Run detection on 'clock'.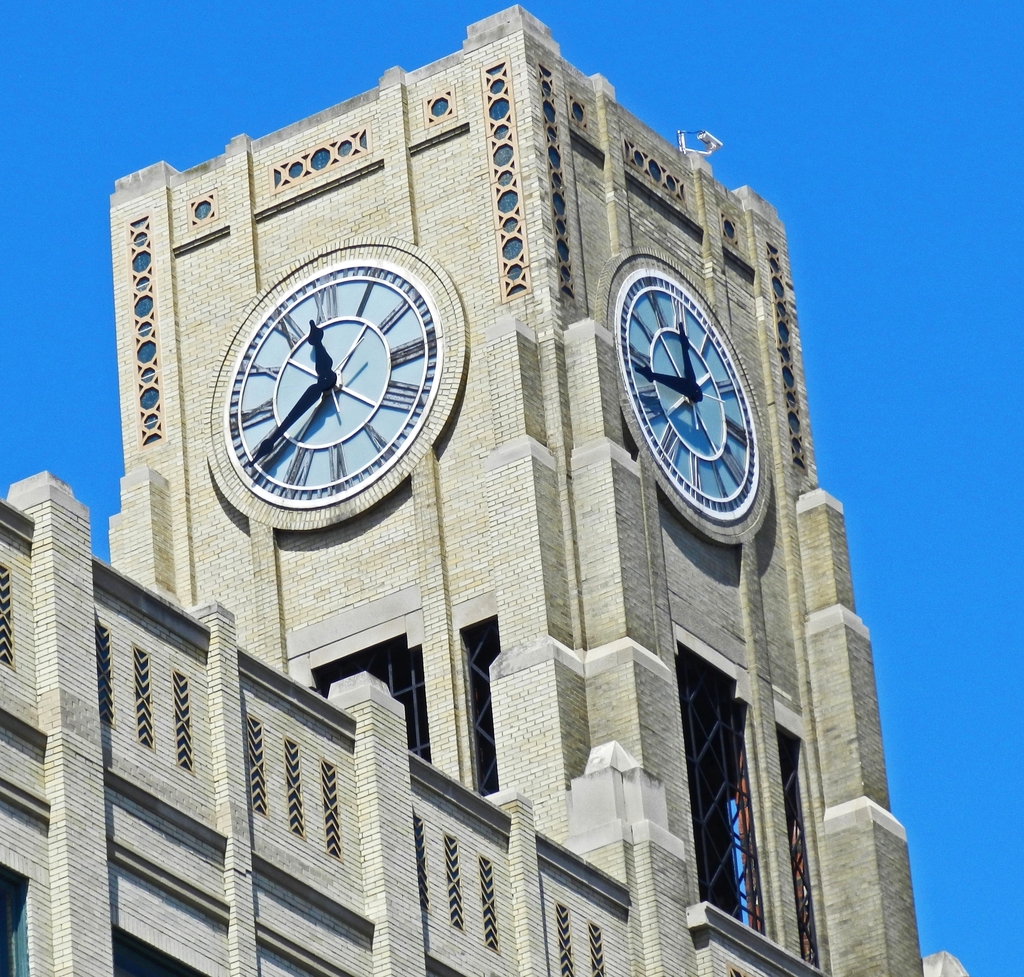
Result: box(207, 237, 451, 521).
